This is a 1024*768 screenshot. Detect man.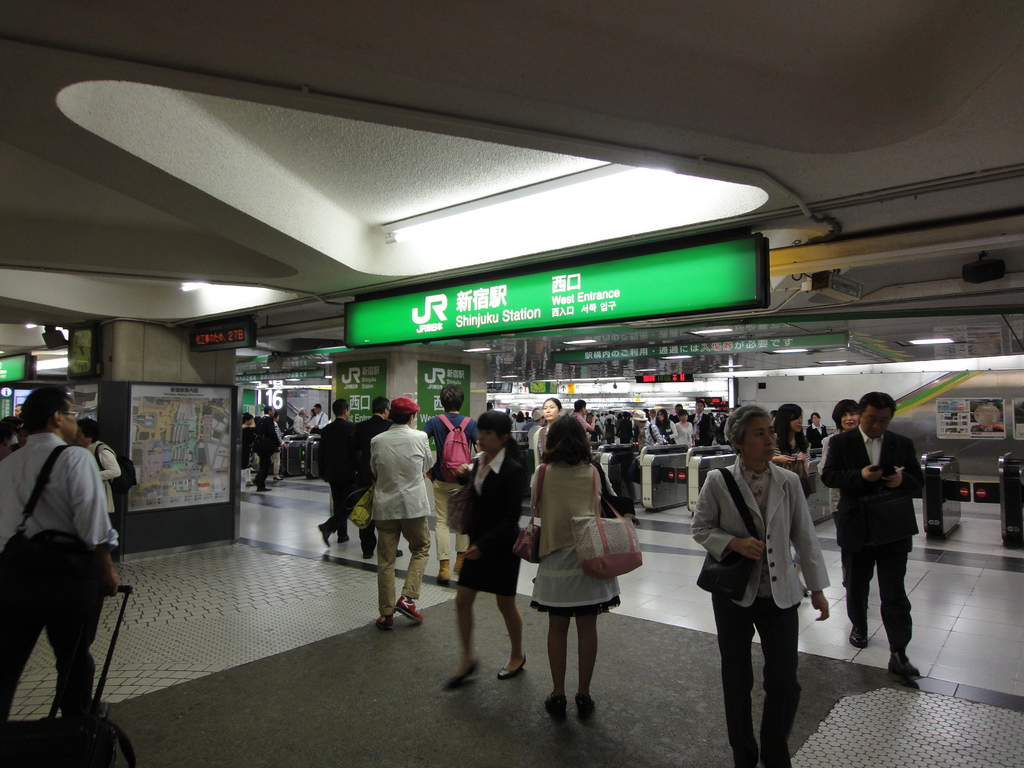
(left=305, top=403, right=329, bottom=433).
